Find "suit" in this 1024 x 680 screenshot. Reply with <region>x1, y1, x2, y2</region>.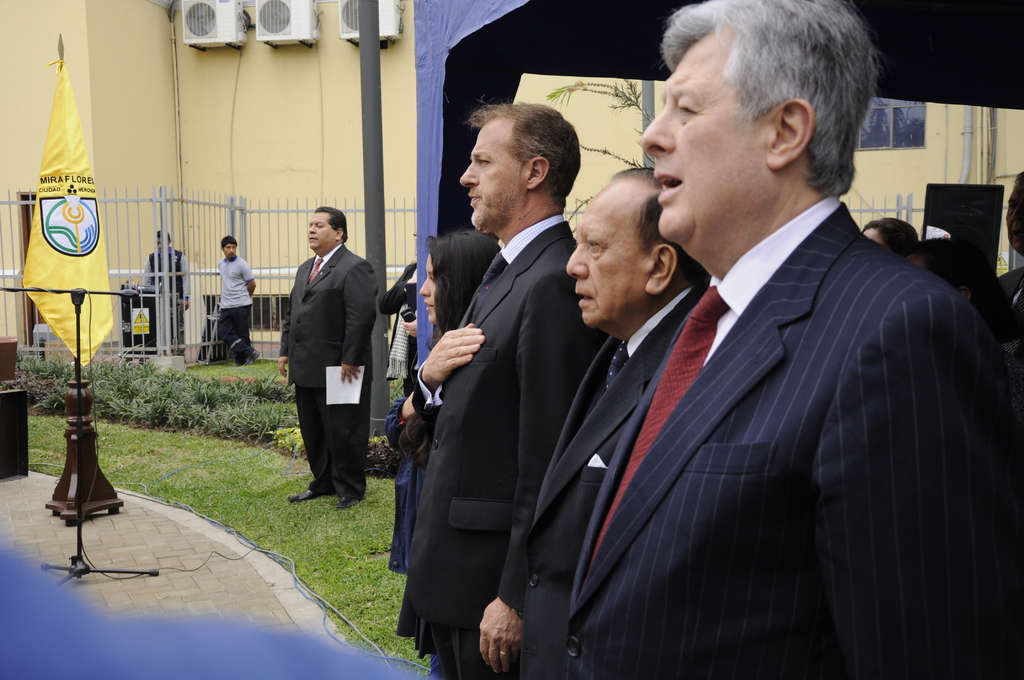
<region>521, 287, 705, 679</region>.
